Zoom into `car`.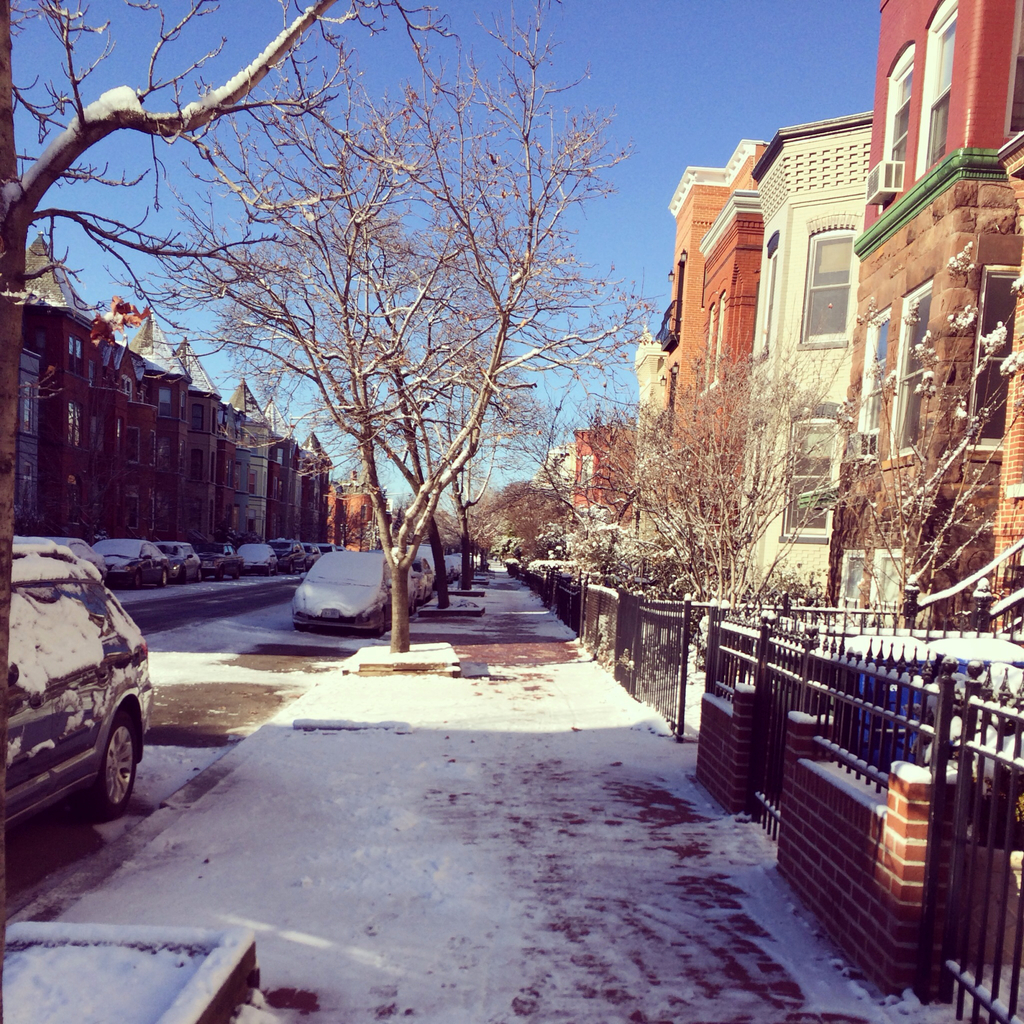
Zoom target: Rect(92, 538, 173, 590).
